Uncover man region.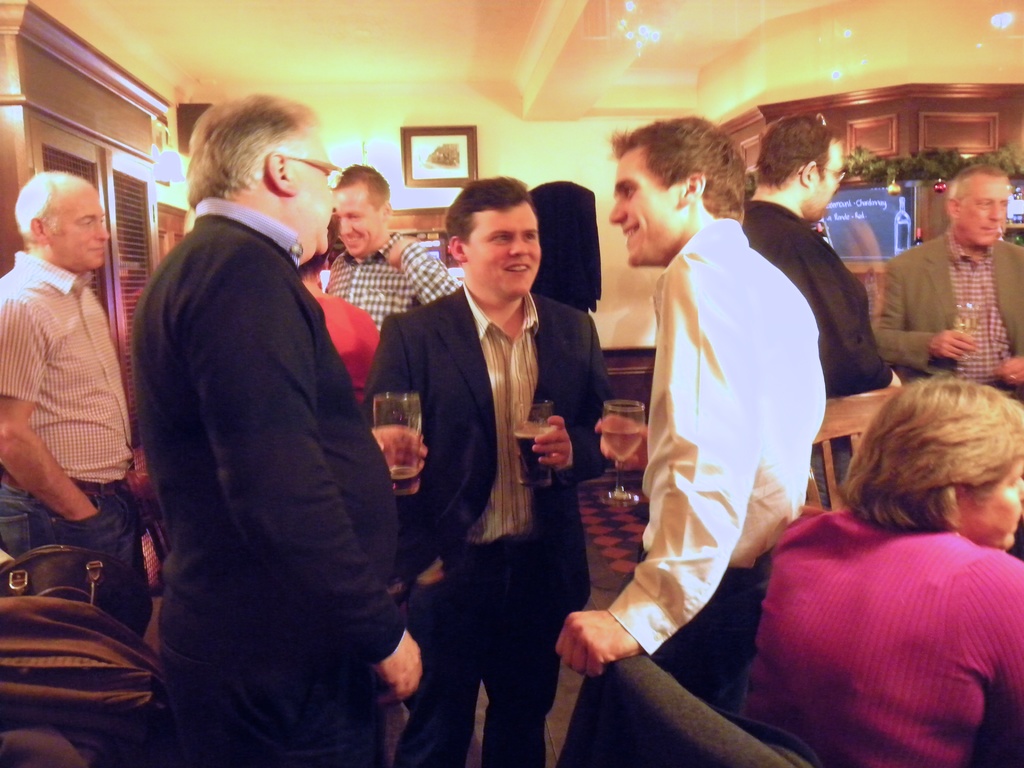
Uncovered: left=127, top=90, right=421, bottom=767.
